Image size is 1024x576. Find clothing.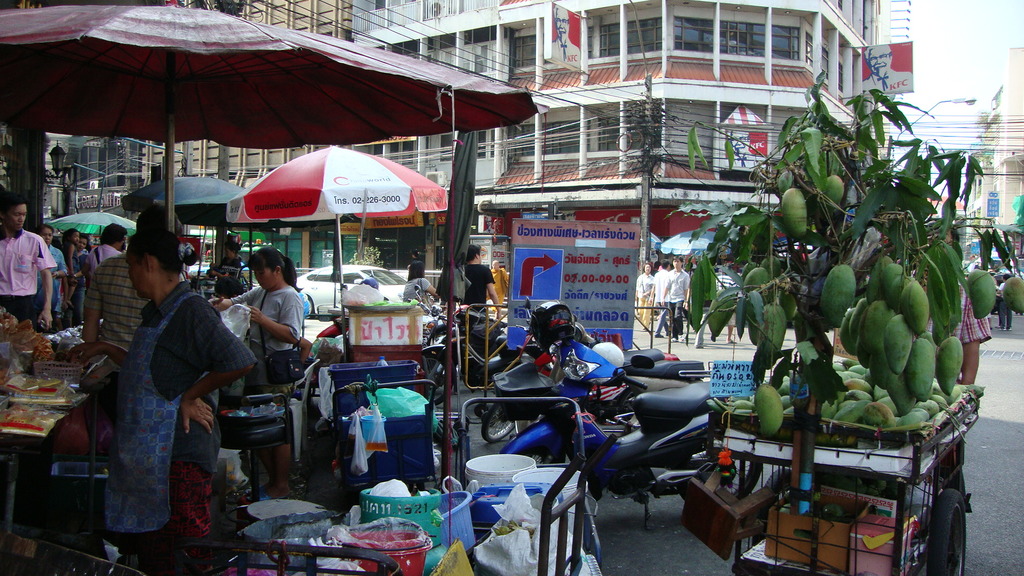
[x1=40, y1=243, x2=68, y2=305].
